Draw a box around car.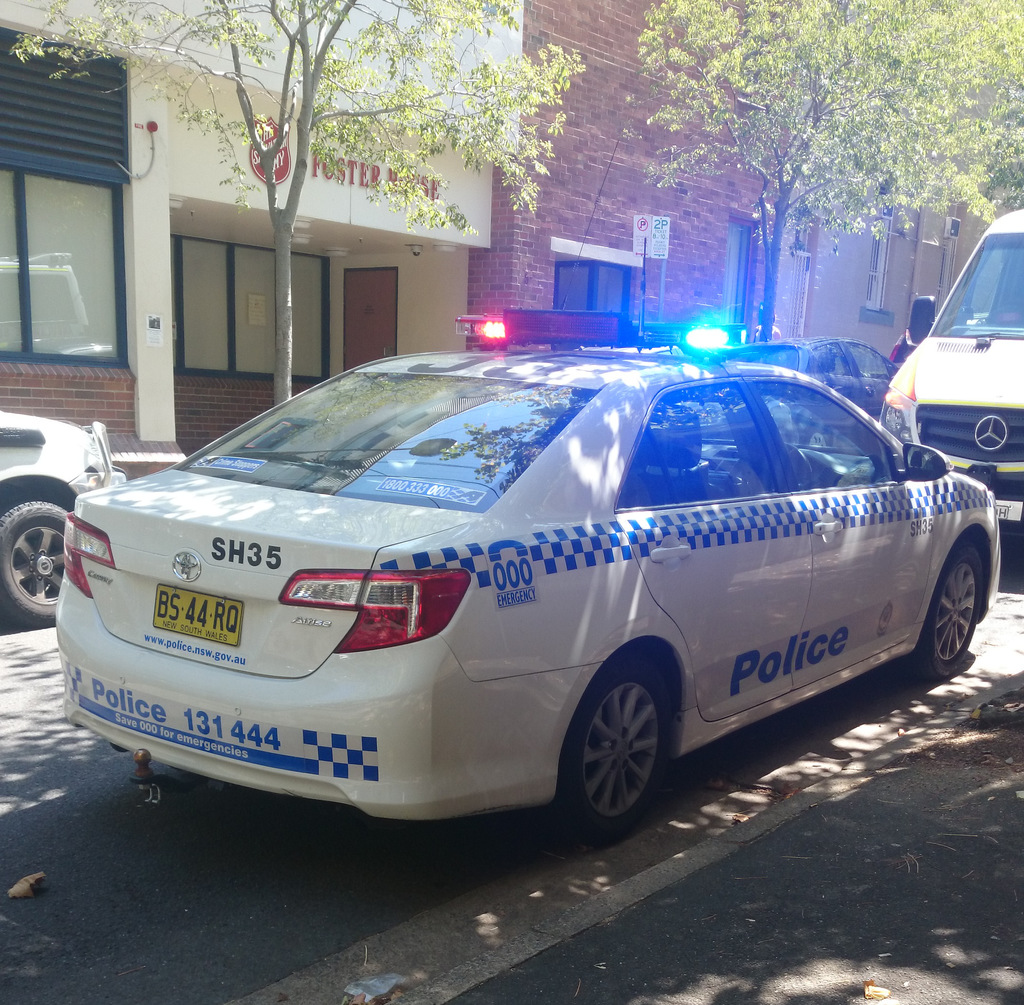
707 329 911 415.
